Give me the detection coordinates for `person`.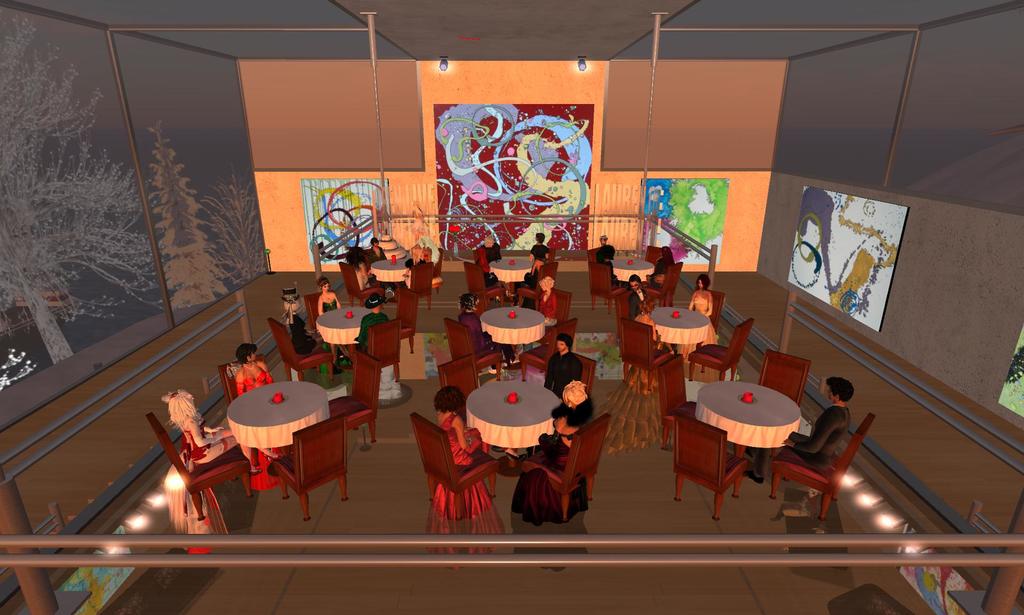
[369, 236, 385, 264].
